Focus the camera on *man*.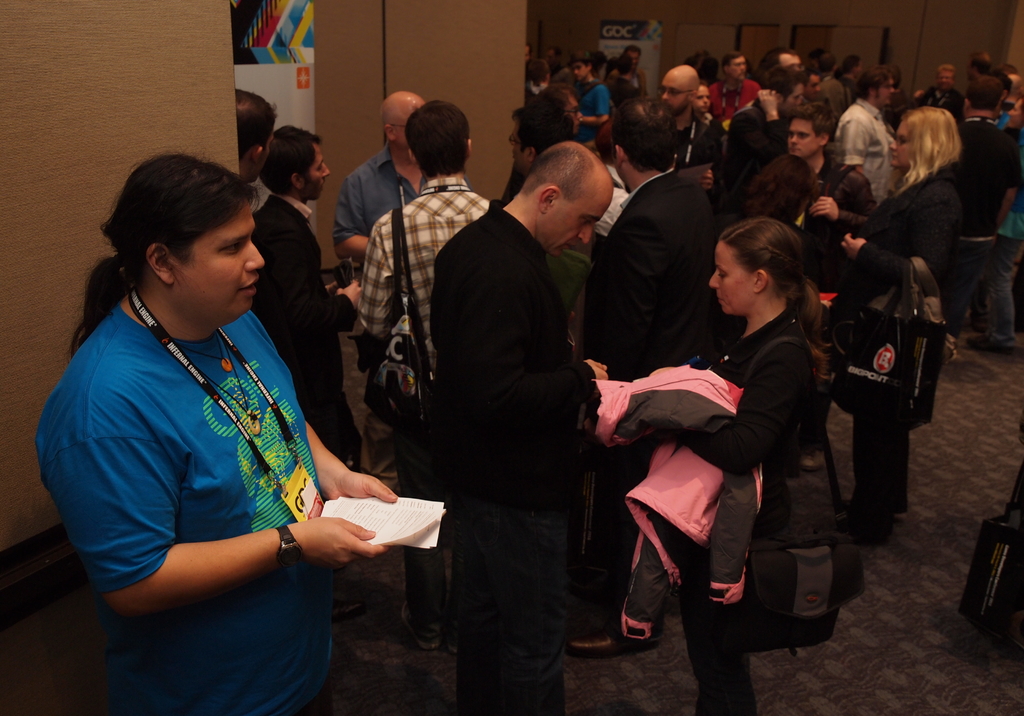
Focus region: {"left": 569, "top": 93, "right": 723, "bottom": 649}.
